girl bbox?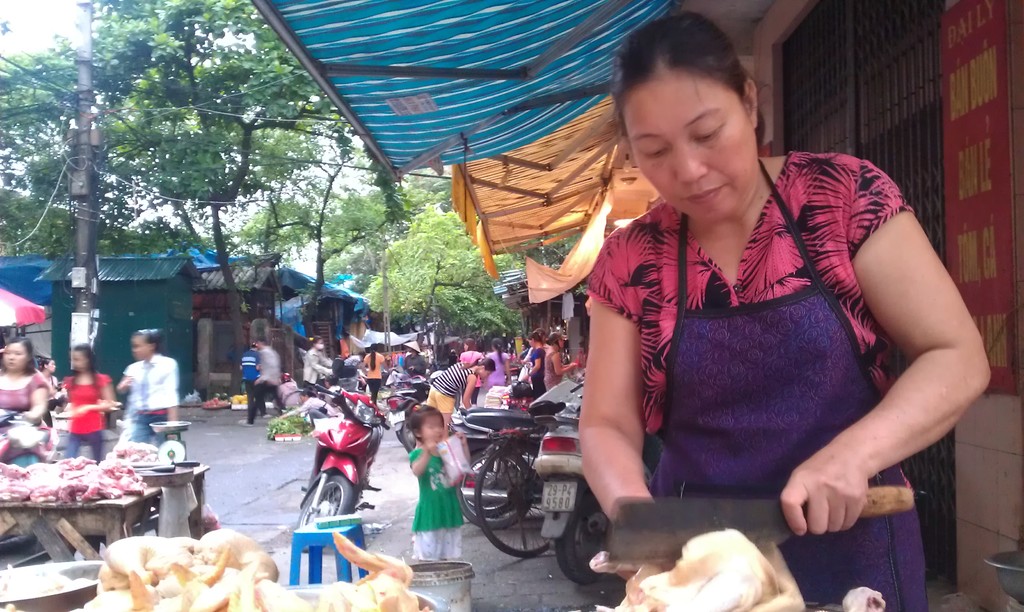
364:346:385:399
